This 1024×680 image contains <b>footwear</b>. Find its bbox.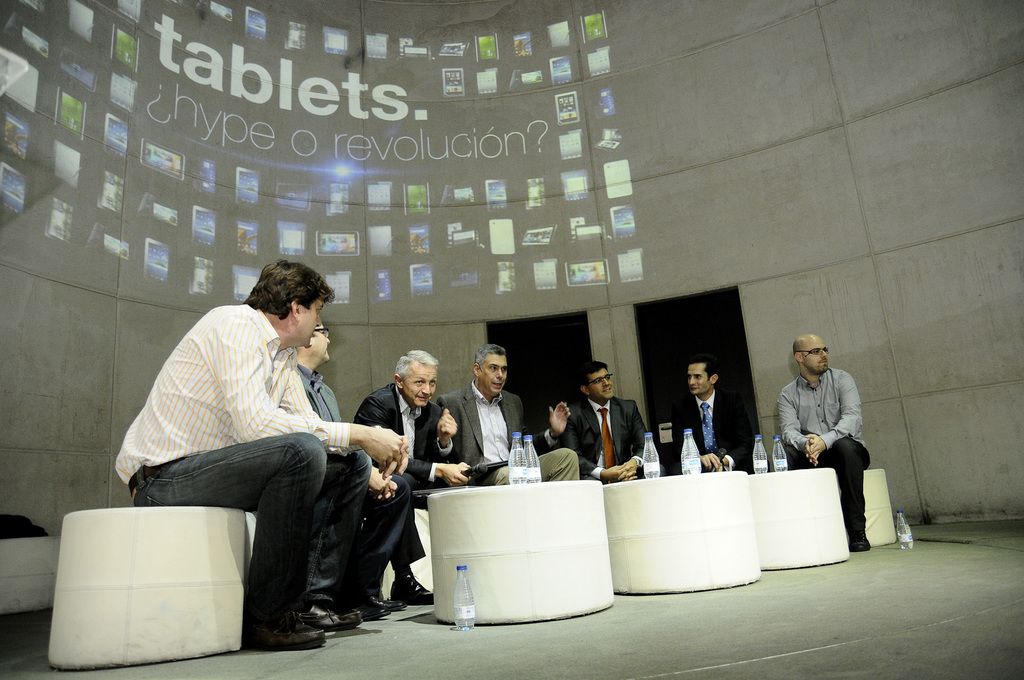
box(245, 608, 321, 645).
